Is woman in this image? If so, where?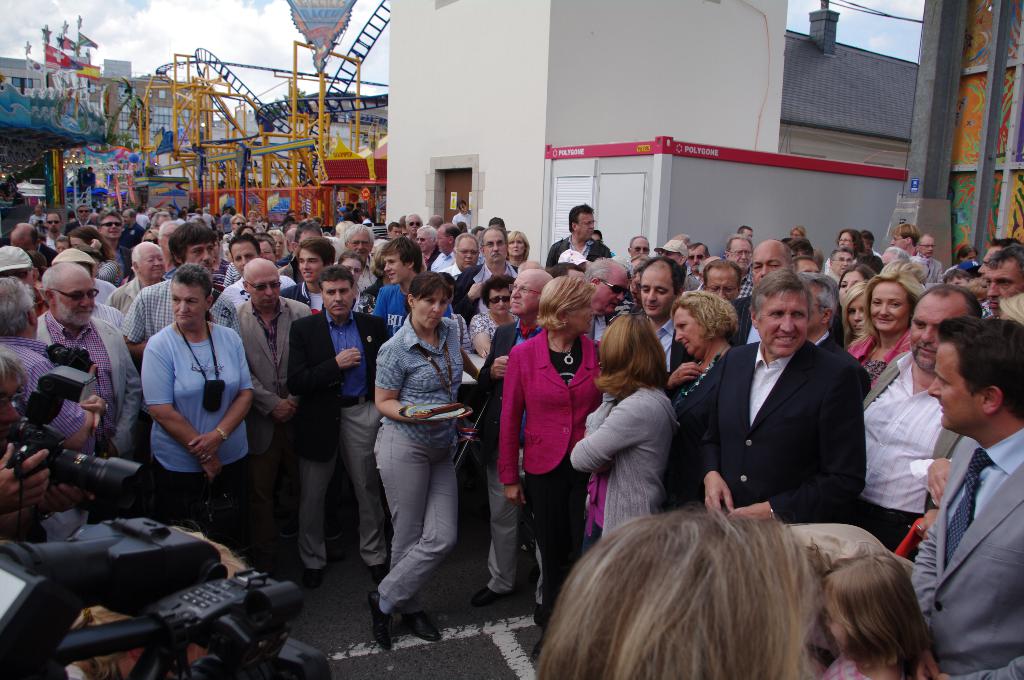
Yes, at (511,233,531,267).
